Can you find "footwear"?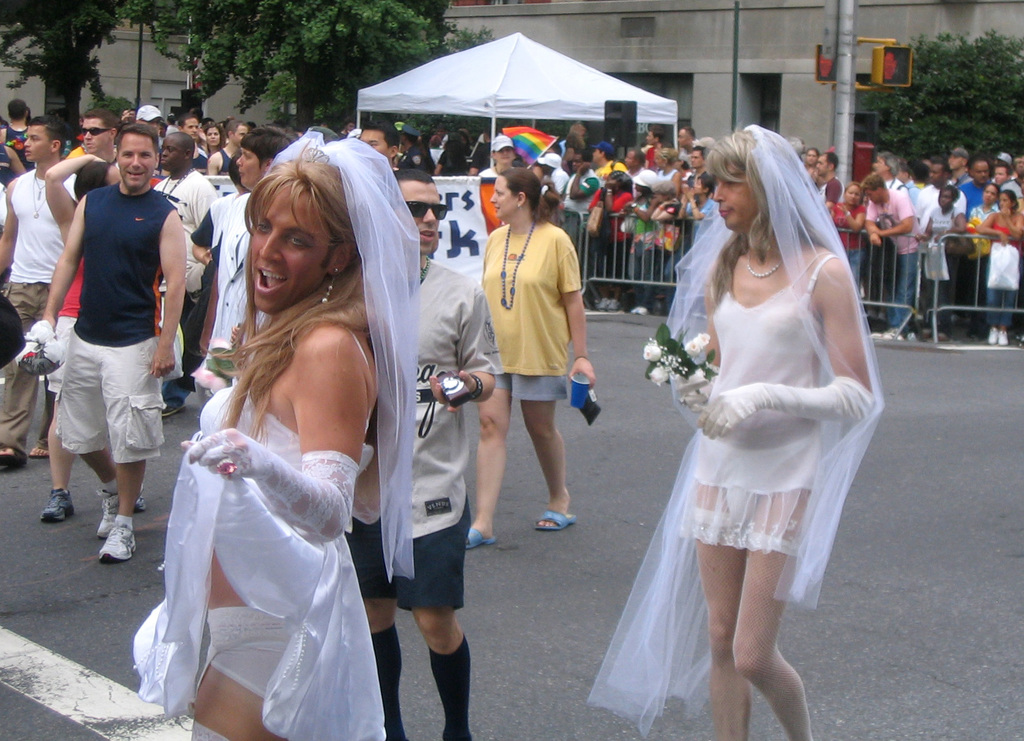
Yes, bounding box: box(95, 521, 138, 563).
